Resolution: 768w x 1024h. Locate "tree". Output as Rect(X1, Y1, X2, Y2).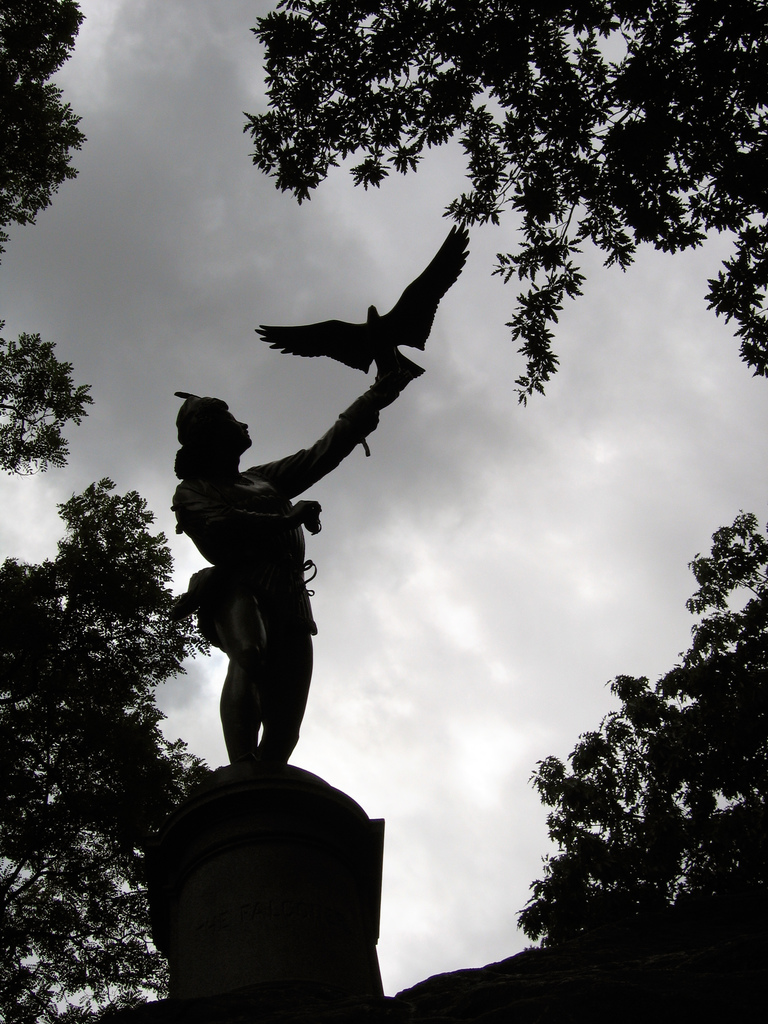
Rect(0, 321, 100, 484).
